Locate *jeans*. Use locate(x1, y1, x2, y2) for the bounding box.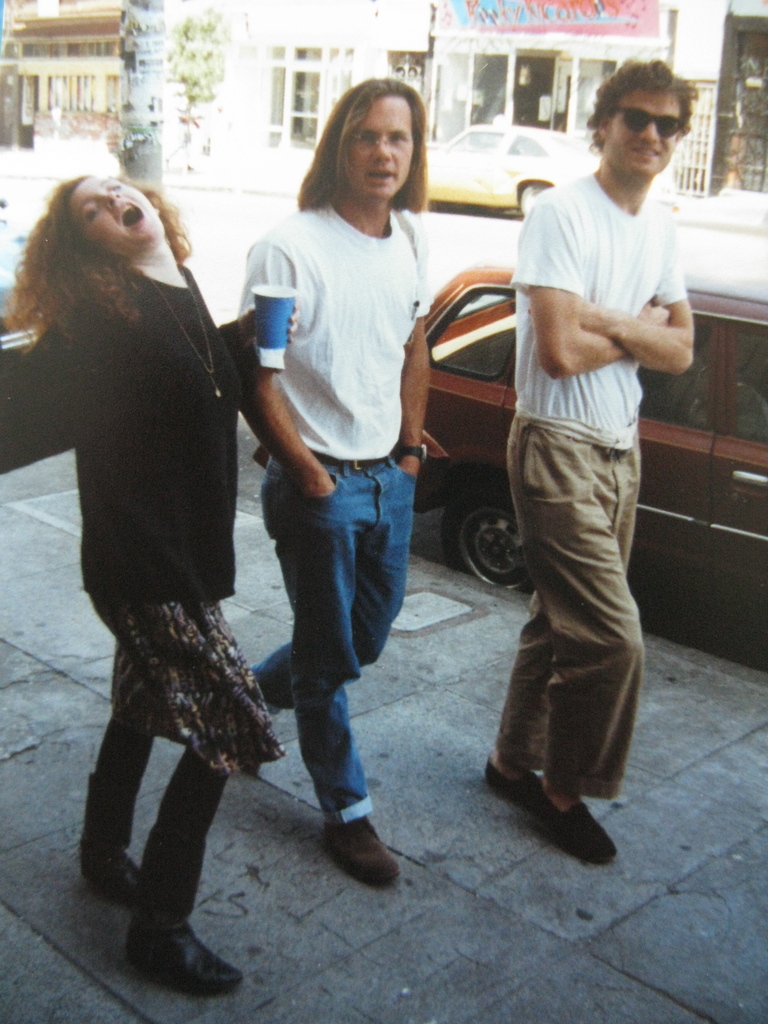
locate(250, 438, 424, 867).
